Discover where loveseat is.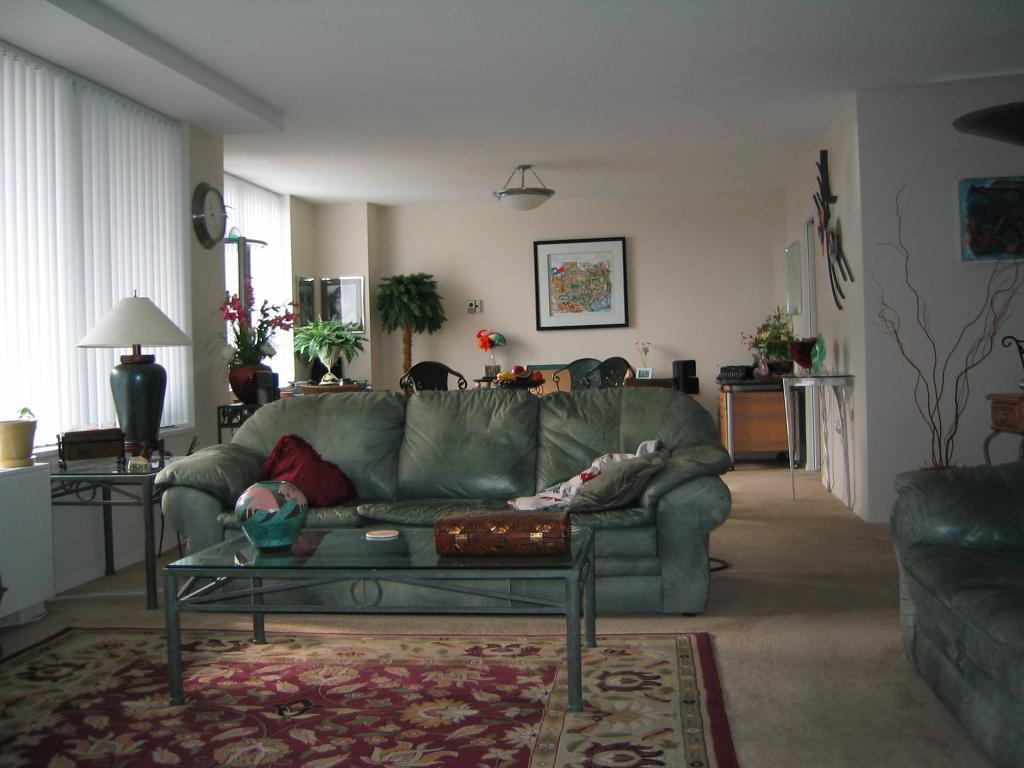
Discovered at <box>885,455,1023,767</box>.
